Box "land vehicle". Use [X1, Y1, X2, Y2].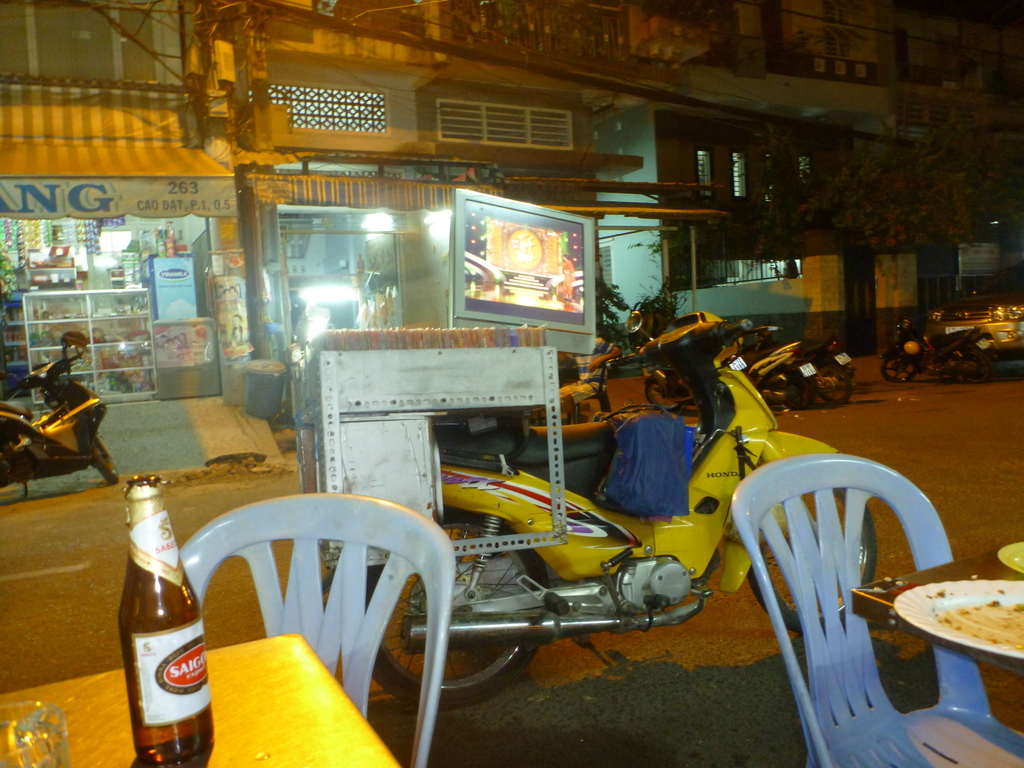
[10, 353, 102, 503].
